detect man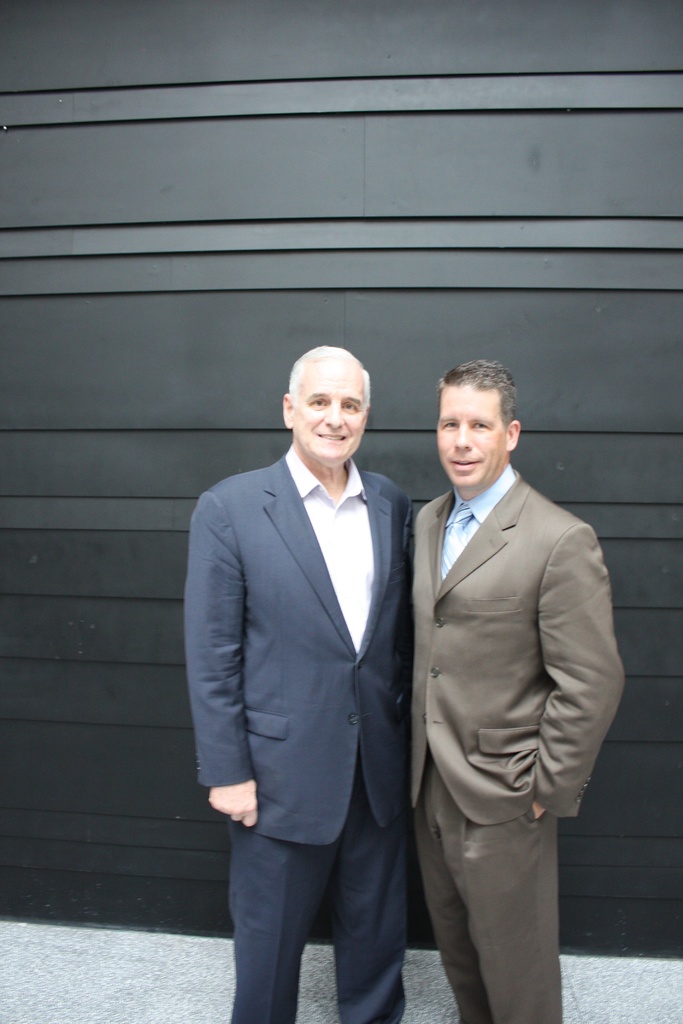
pyautogui.locateOnScreen(391, 350, 621, 1017)
